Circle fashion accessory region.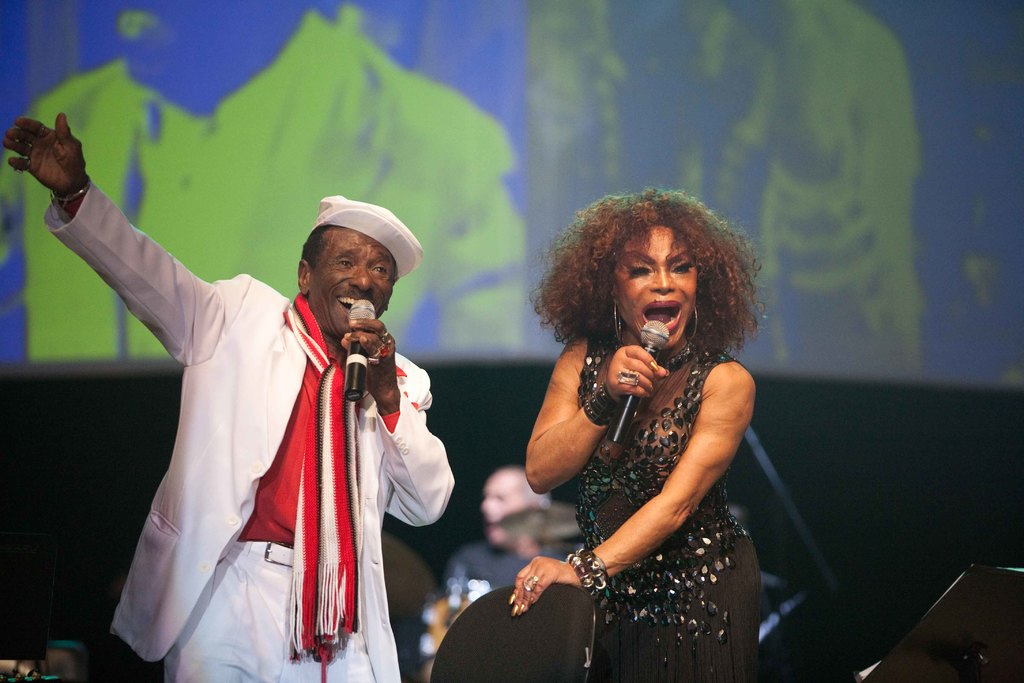
Region: 565,552,598,593.
